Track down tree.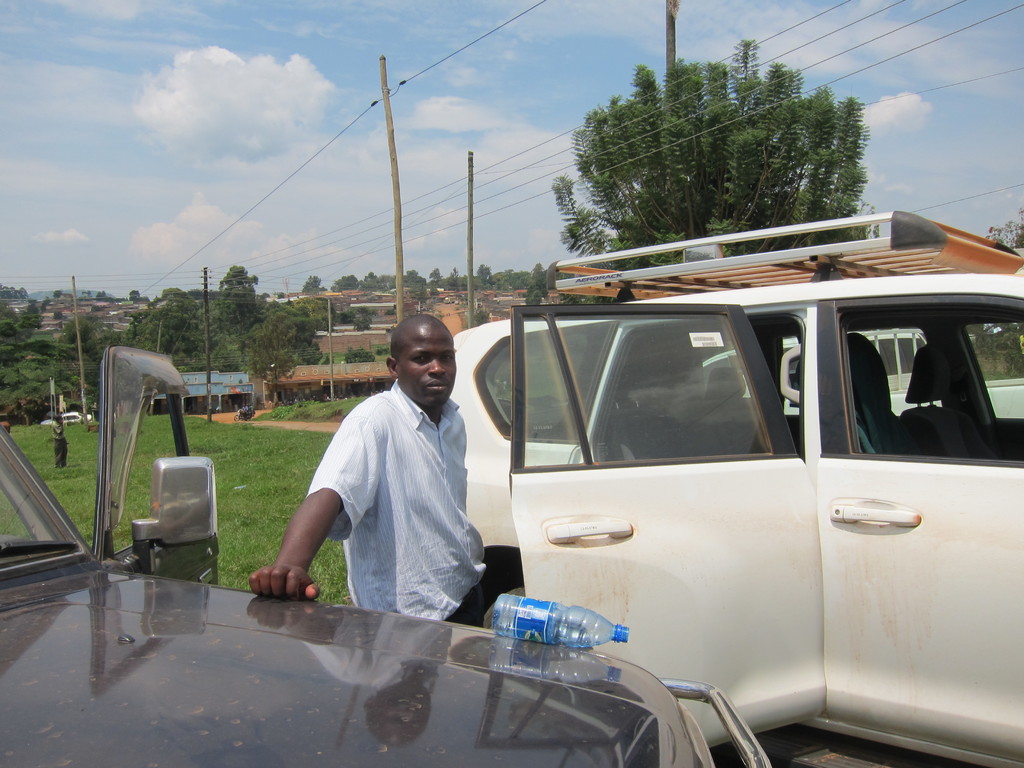
Tracked to detection(83, 291, 92, 301).
